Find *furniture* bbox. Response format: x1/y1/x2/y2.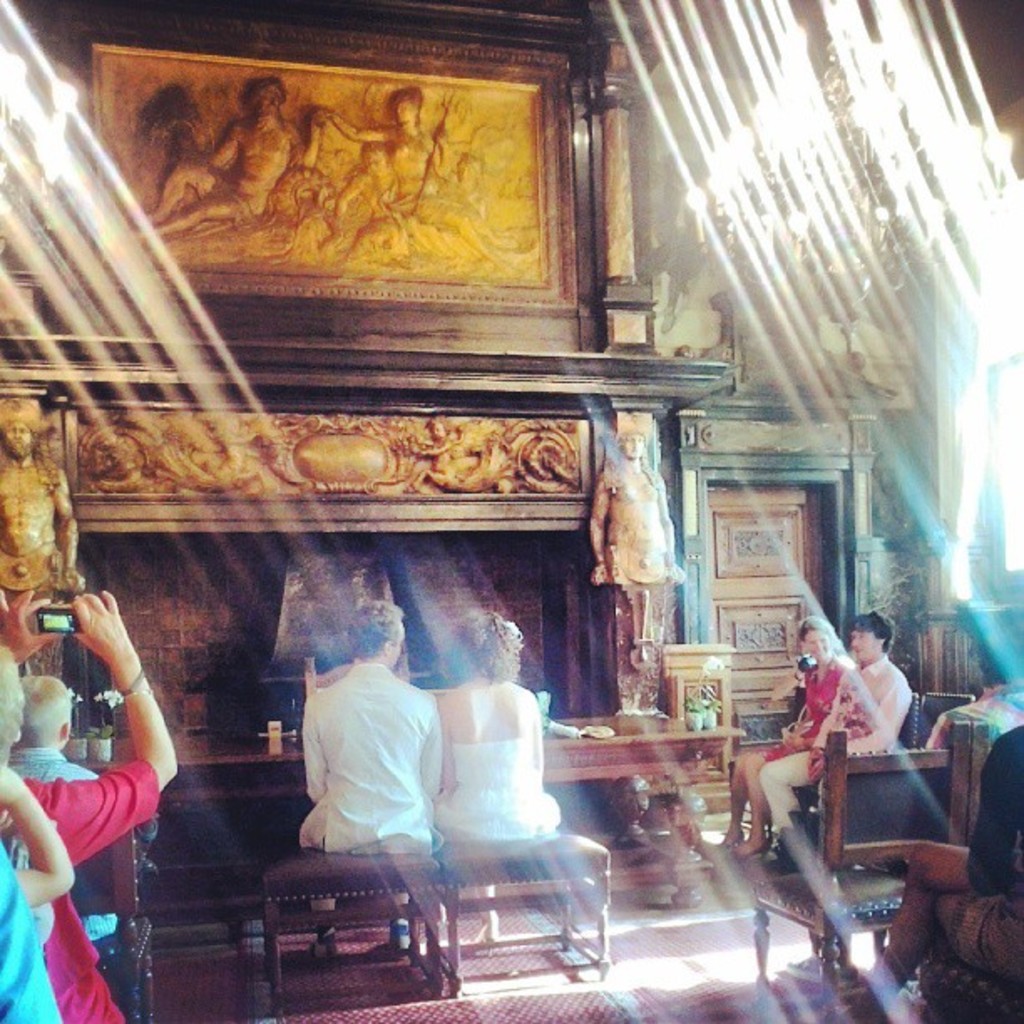
268/853/442/996.
